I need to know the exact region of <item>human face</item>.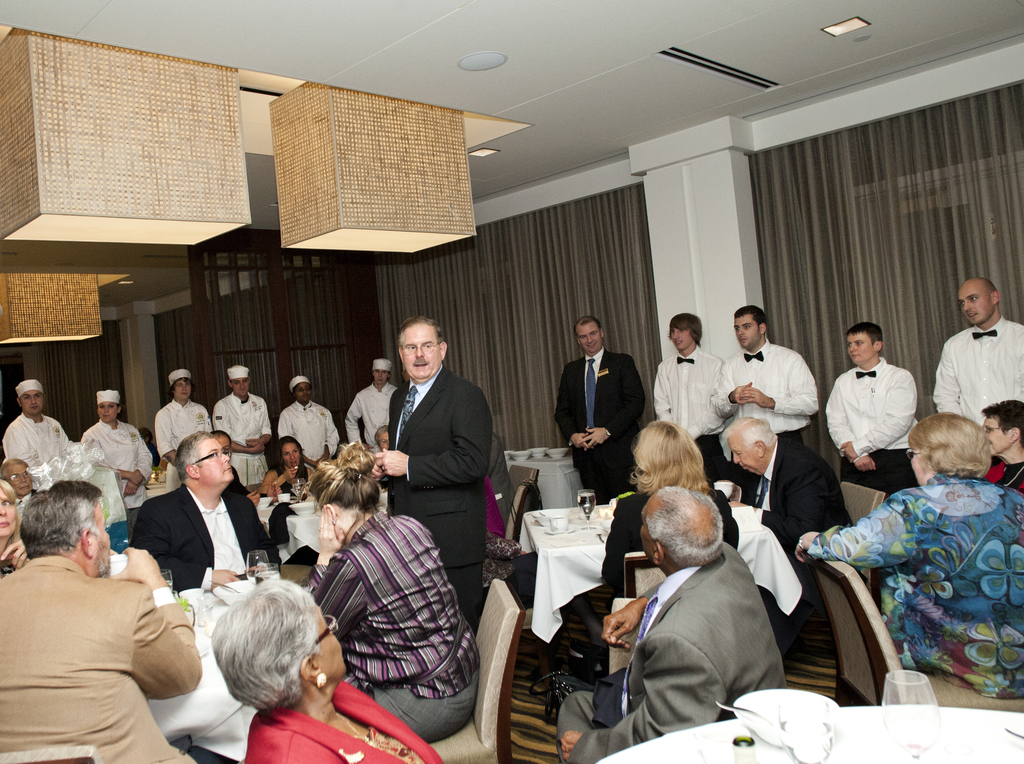
Region: (left=639, top=514, right=656, bottom=558).
